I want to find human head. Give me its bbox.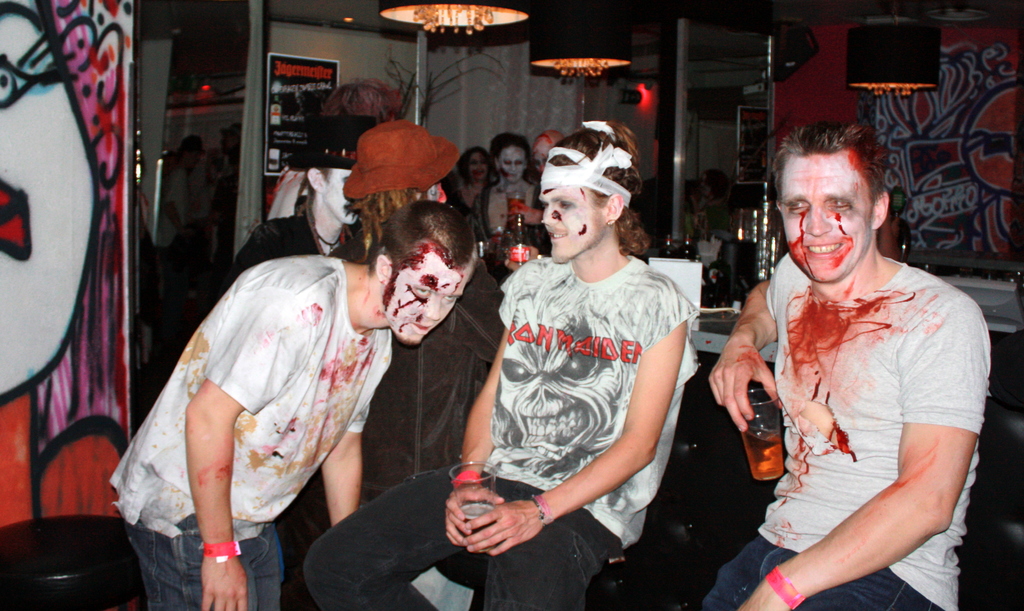
bbox(536, 131, 647, 261).
